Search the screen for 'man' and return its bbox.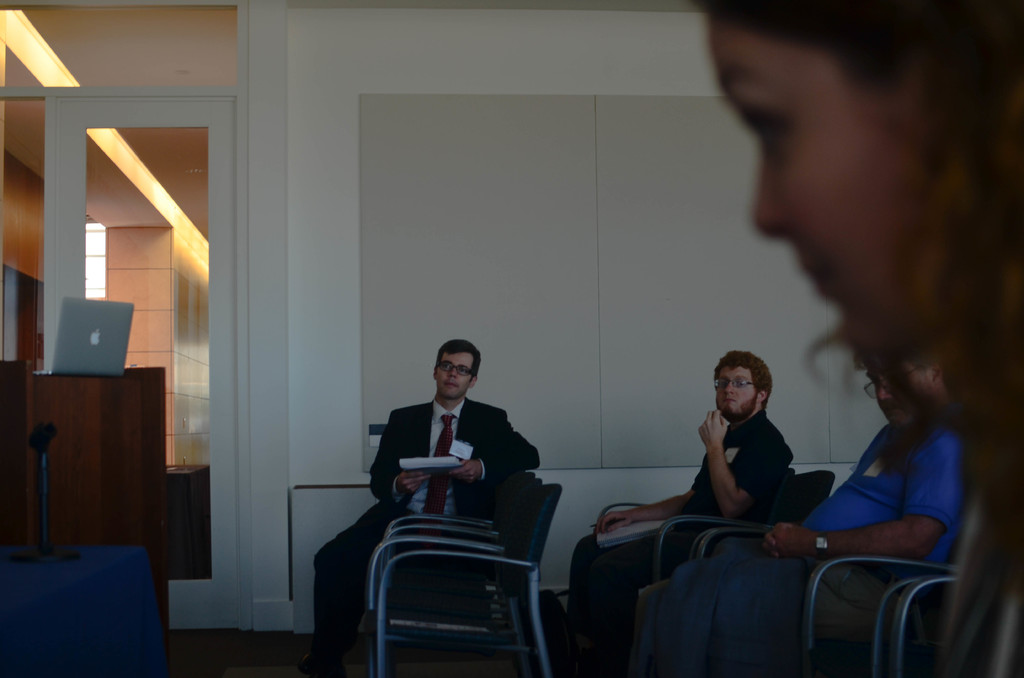
Found: [653,356,972,677].
